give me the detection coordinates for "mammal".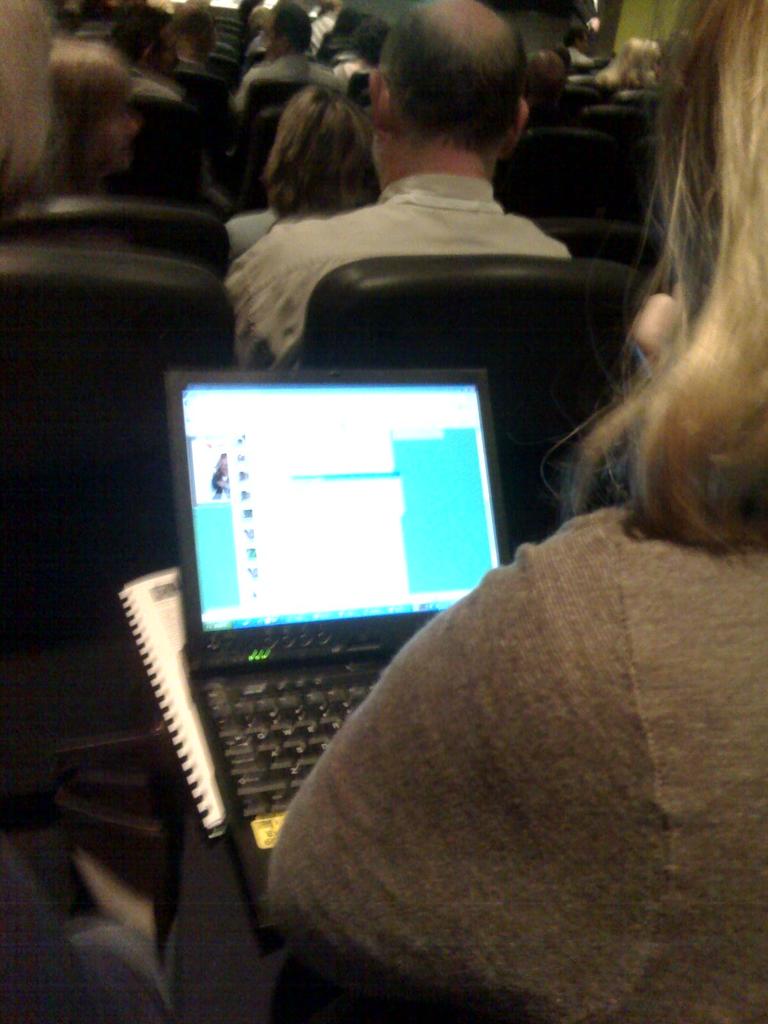
detection(255, 0, 767, 1023).
